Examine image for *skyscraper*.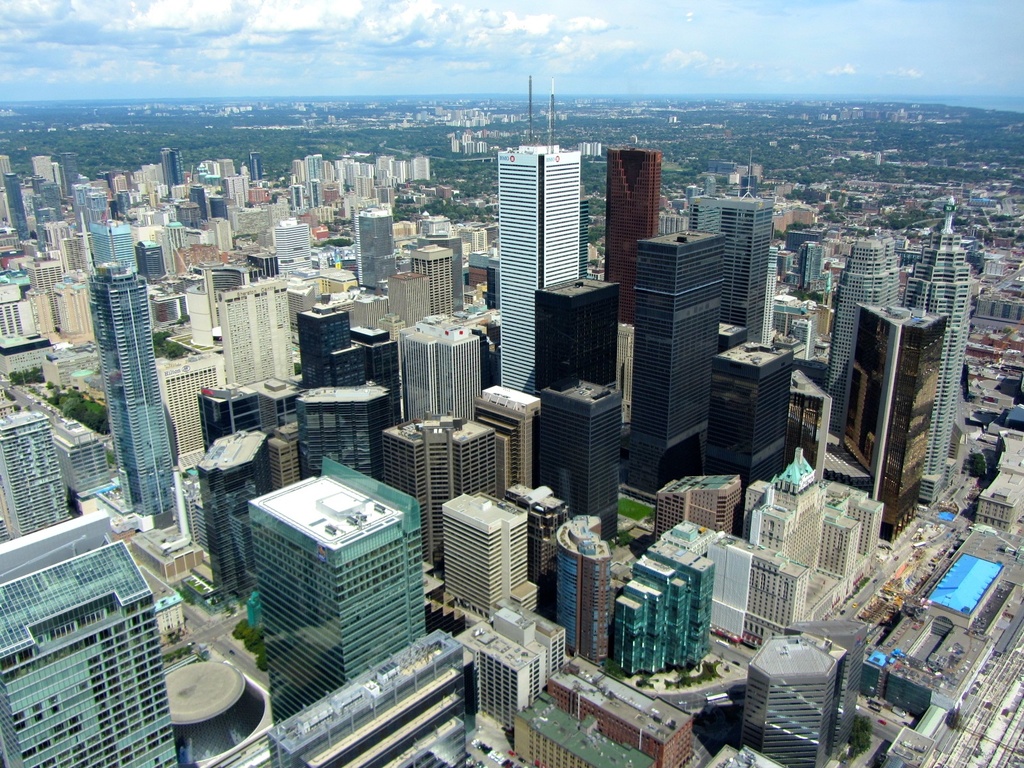
Examination result: x1=356 y1=198 x2=397 y2=289.
